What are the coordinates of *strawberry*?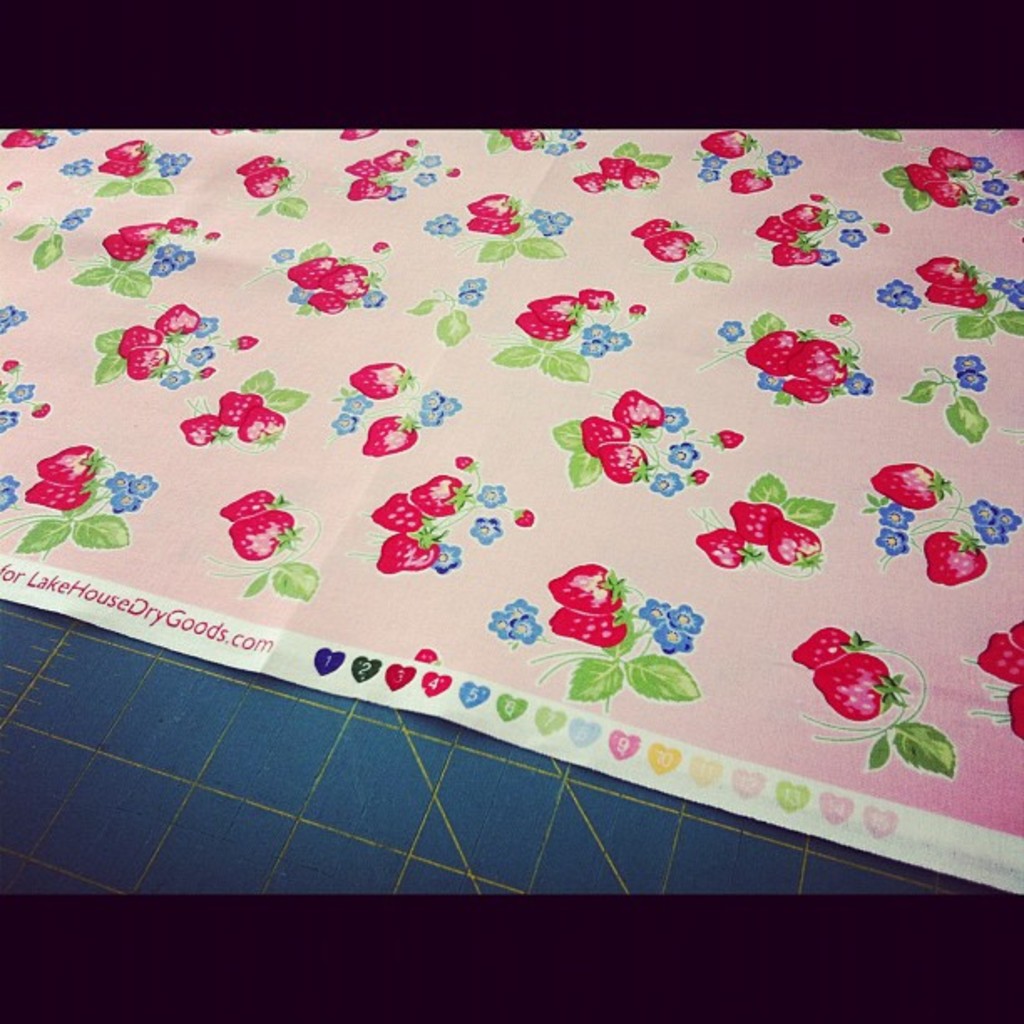
pyautogui.locateOnScreen(740, 328, 818, 378).
